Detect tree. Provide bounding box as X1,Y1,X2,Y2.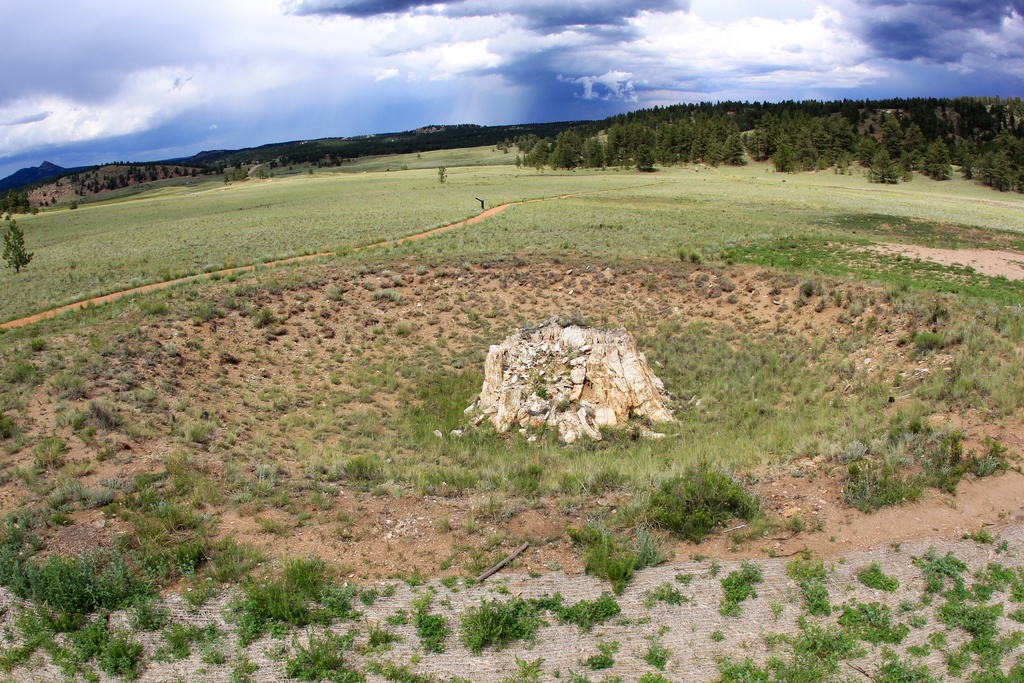
630,141,655,172.
